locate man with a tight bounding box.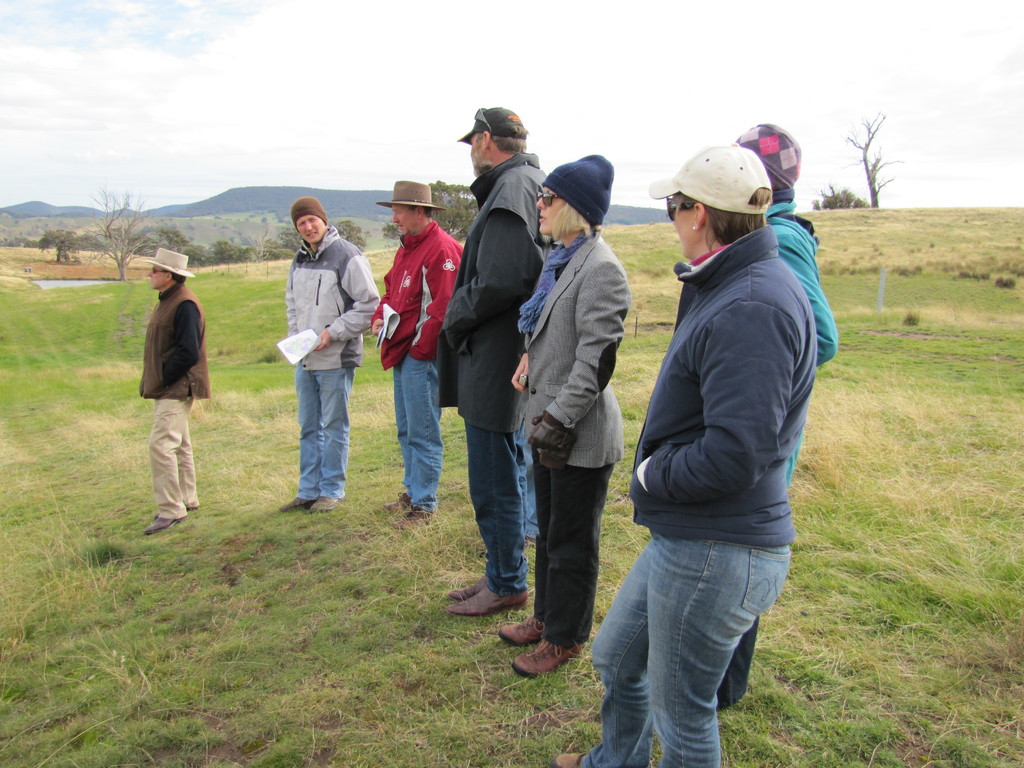
587,135,820,767.
